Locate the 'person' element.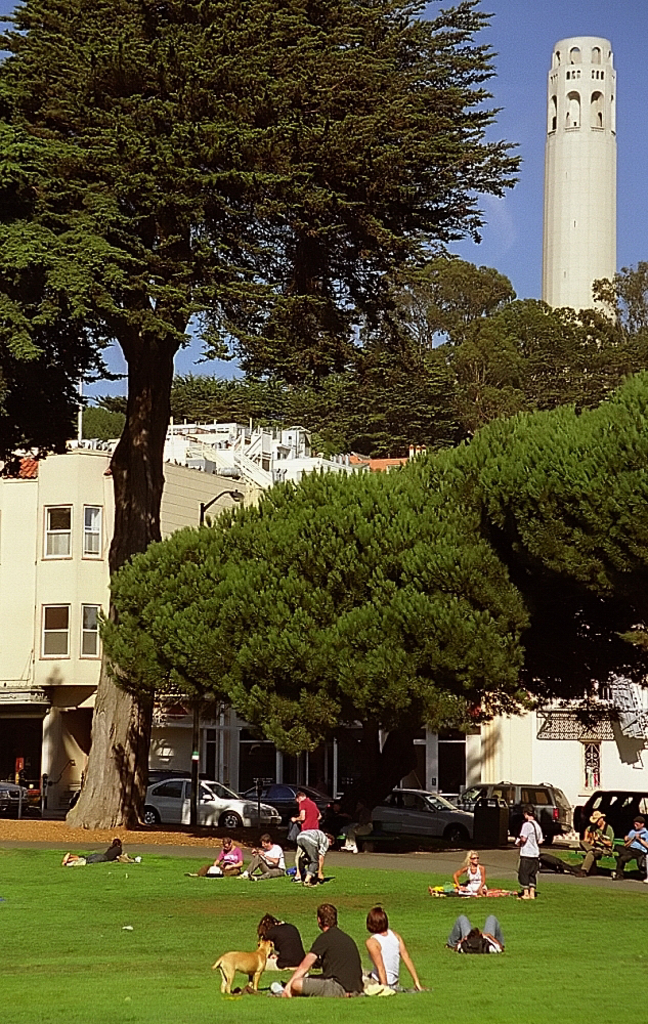
Element bbox: l=274, t=895, r=362, b=996.
